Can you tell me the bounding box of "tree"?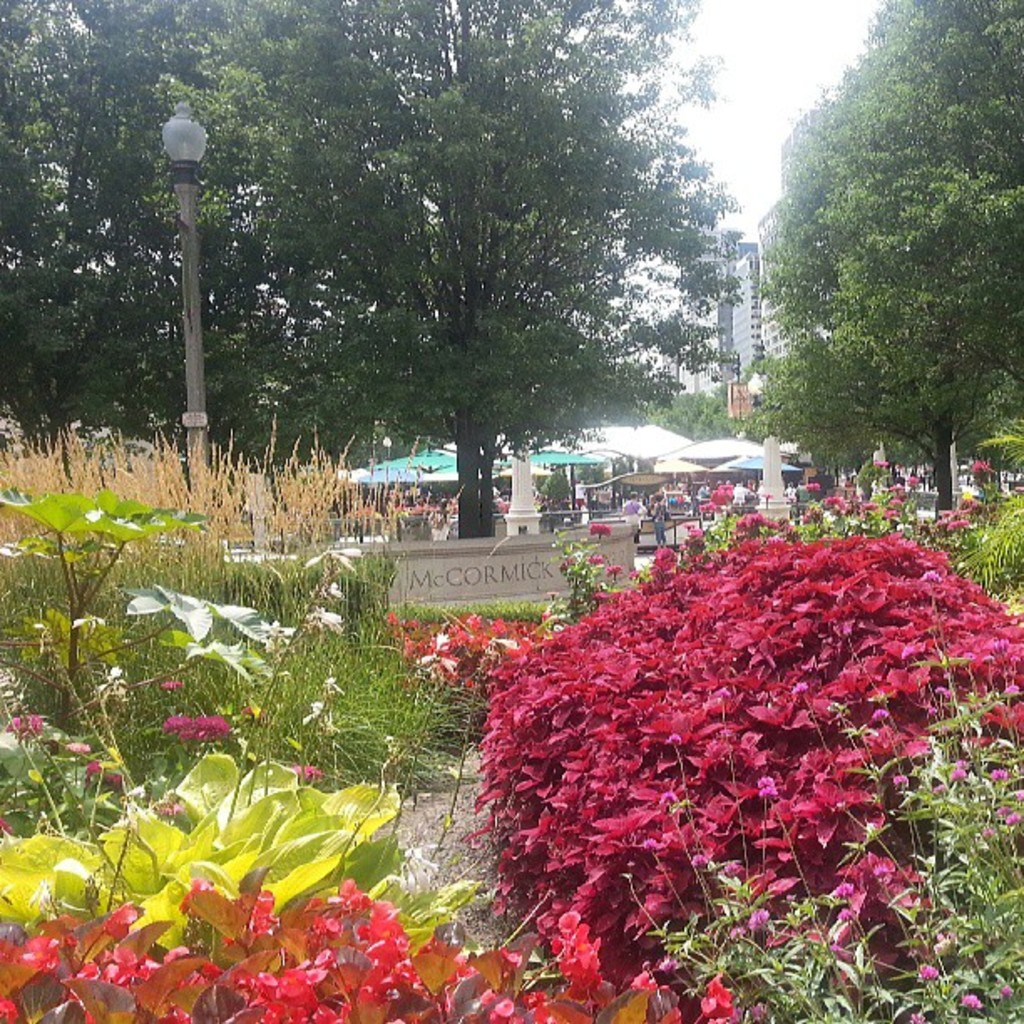
<region>760, 0, 1022, 509</region>.
